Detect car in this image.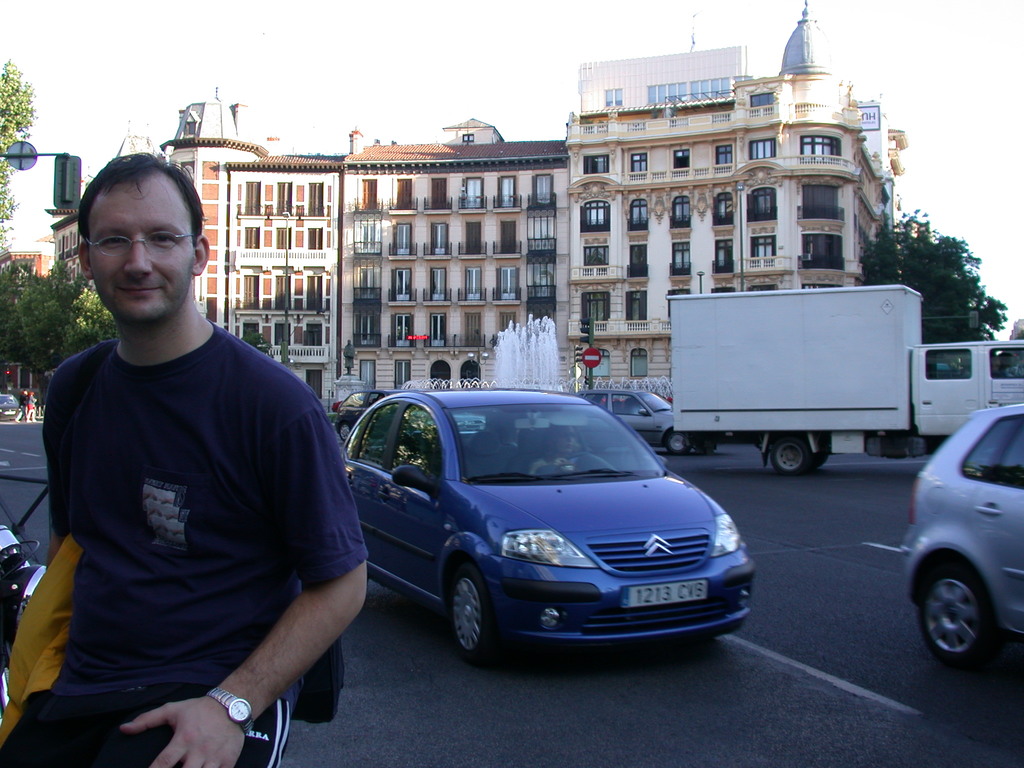
Detection: left=0, top=390, right=21, bottom=424.
